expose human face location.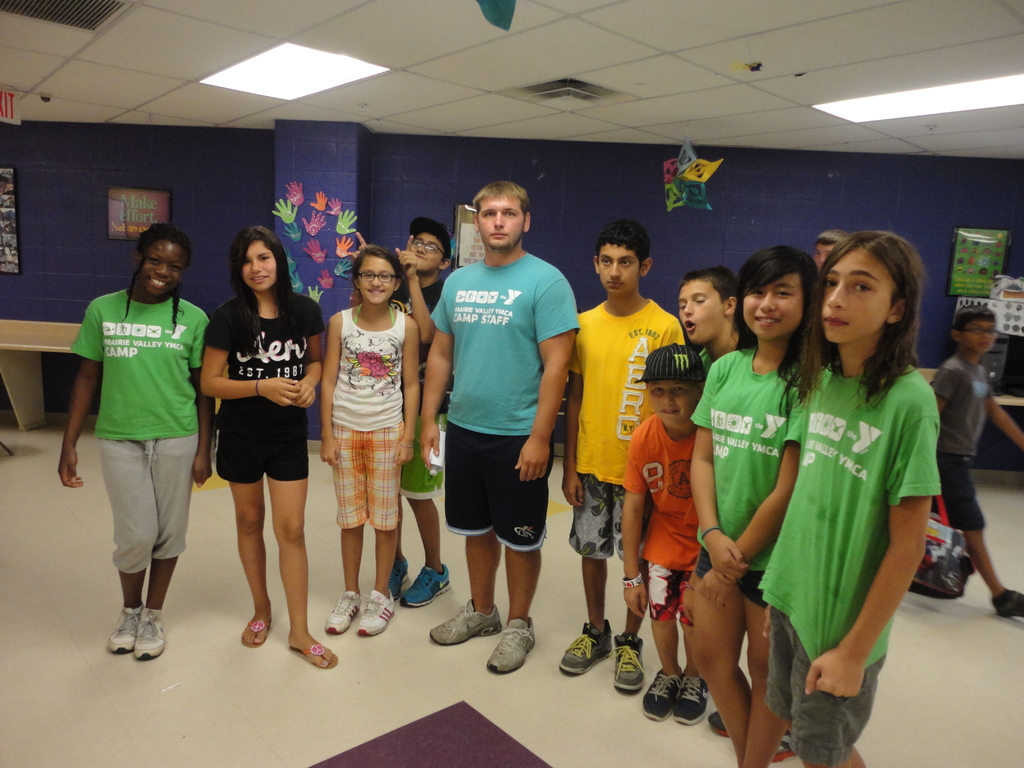
Exposed at Rect(234, 237, 275, 294).
